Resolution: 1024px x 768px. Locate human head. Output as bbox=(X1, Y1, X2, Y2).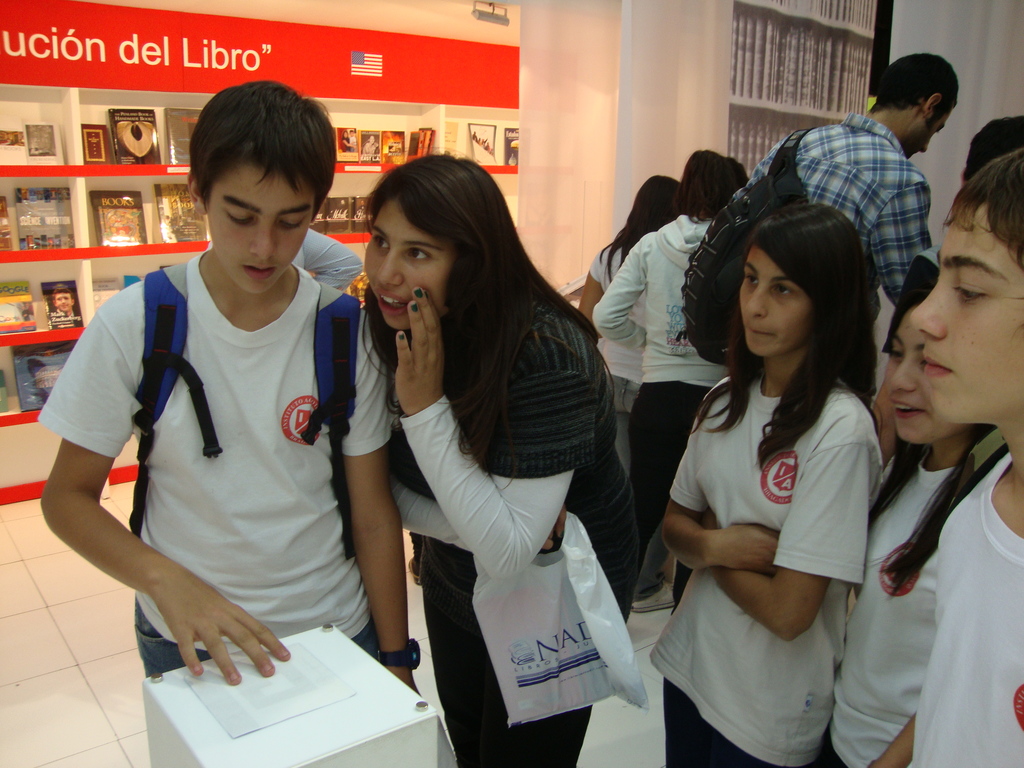
bbox=(884, 291, 975, 444).
